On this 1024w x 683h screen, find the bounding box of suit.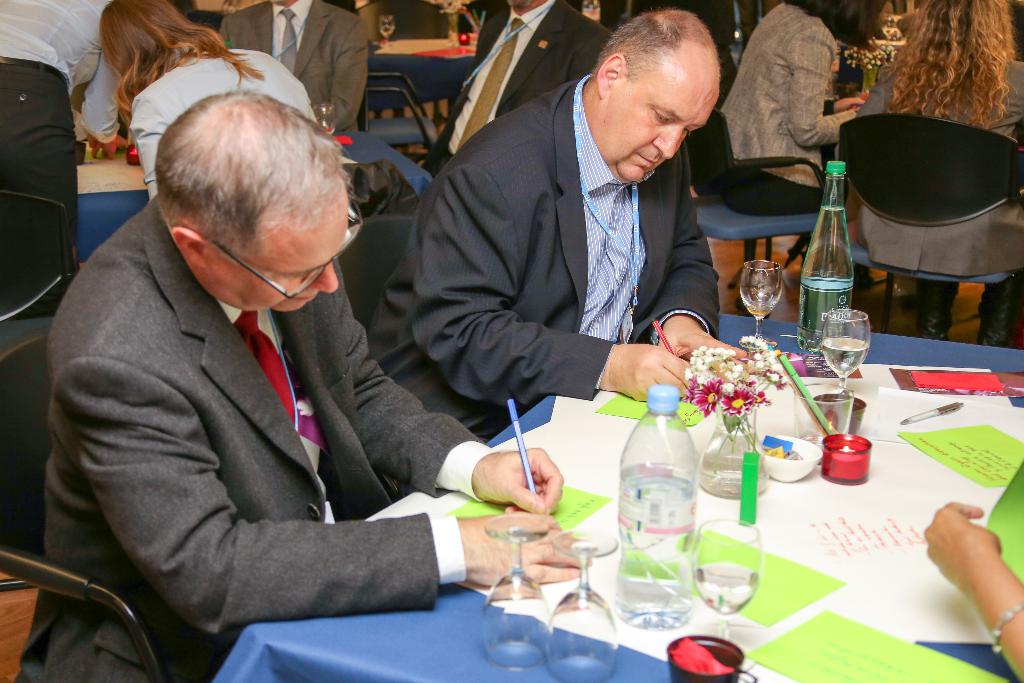
Bounding box: detection(3, 190, 502, 682).
